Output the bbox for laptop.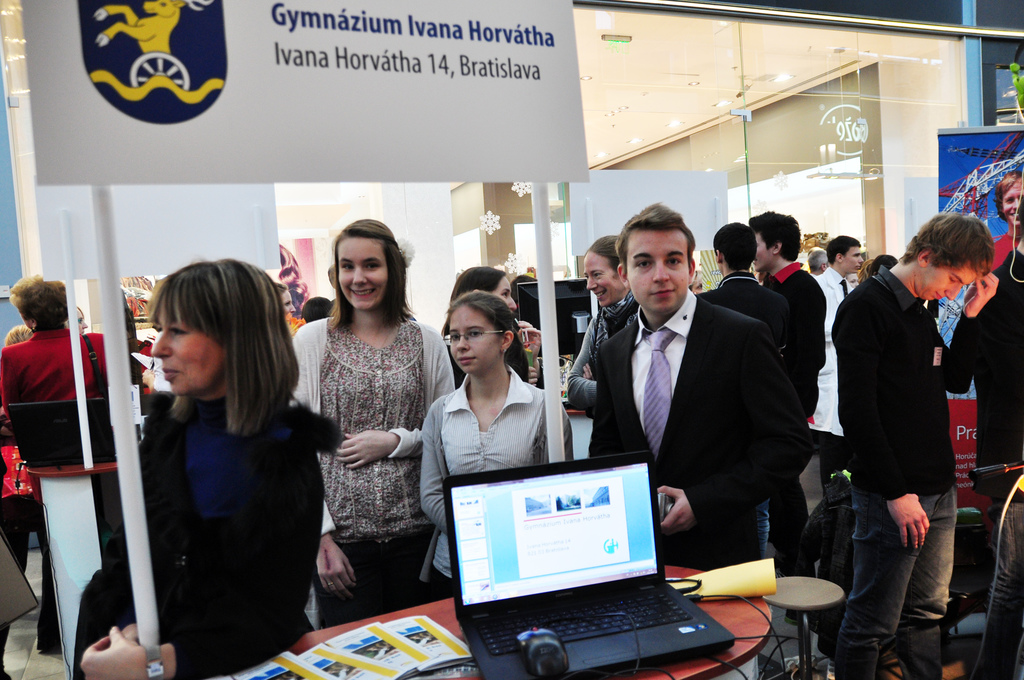
crop(439, 471, 742, 672).
